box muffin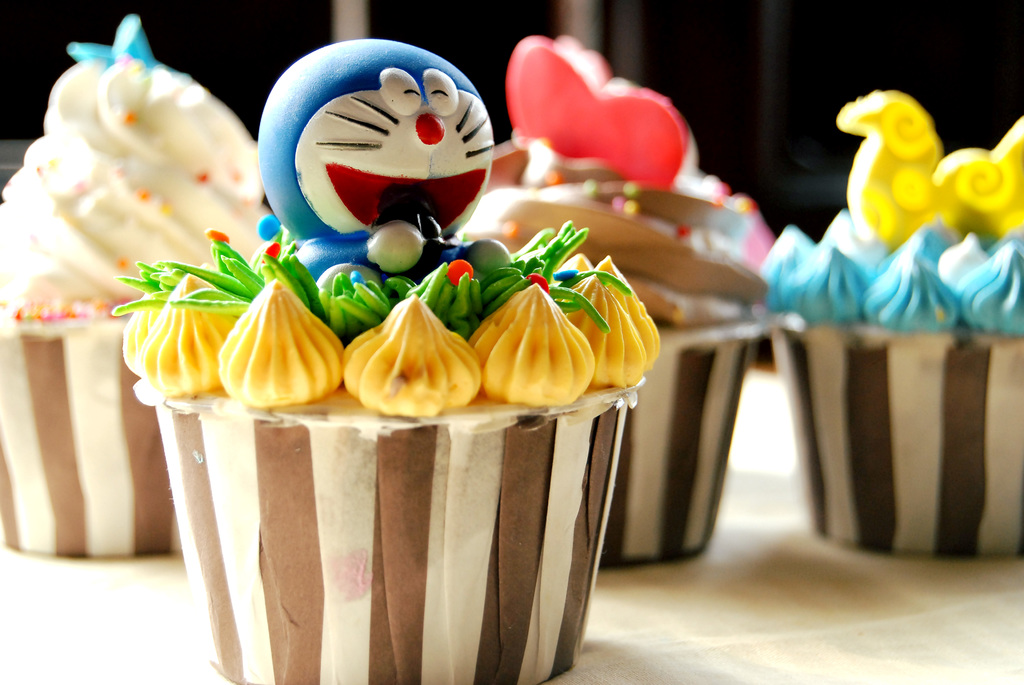
745/91/1023/571
